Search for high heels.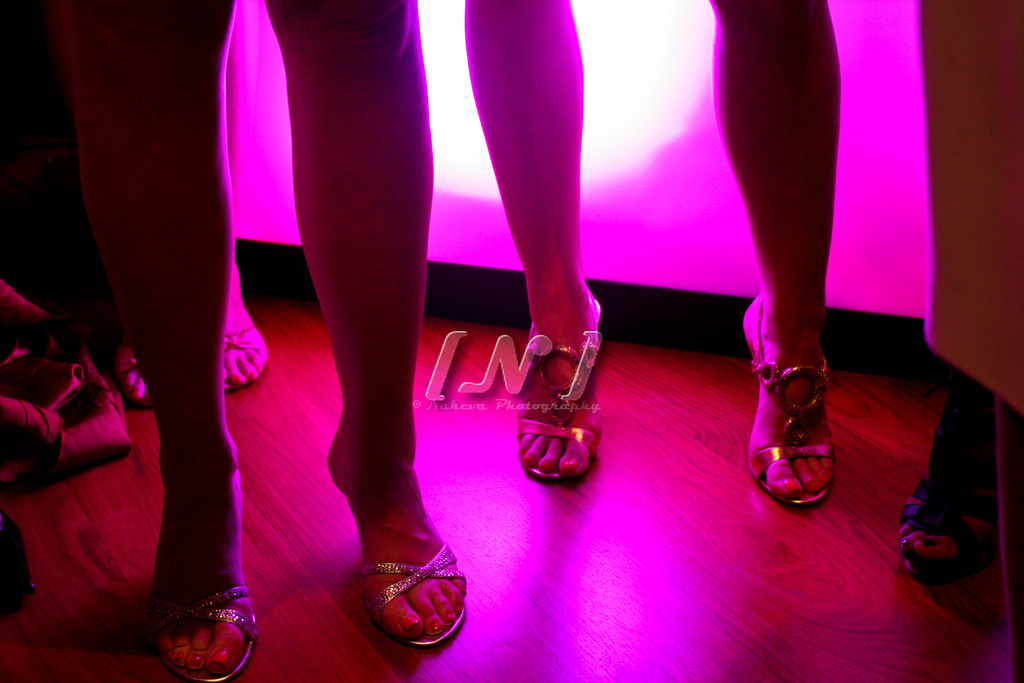
Found at BBox(740, 291, 836, 504).
